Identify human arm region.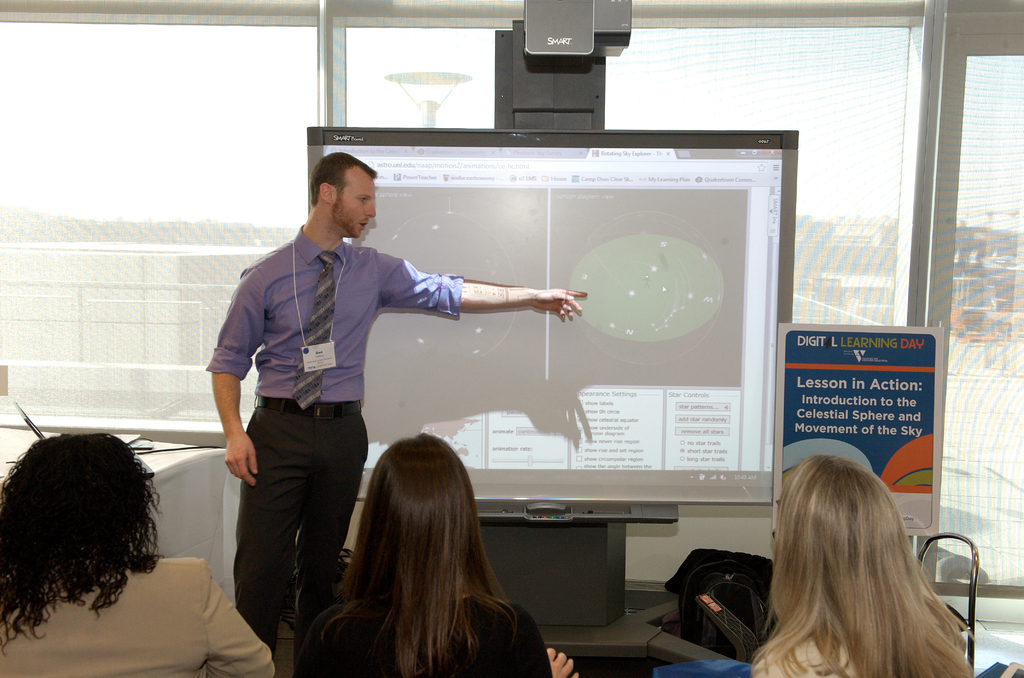
Region: box=[201, 257, 267, 491].
